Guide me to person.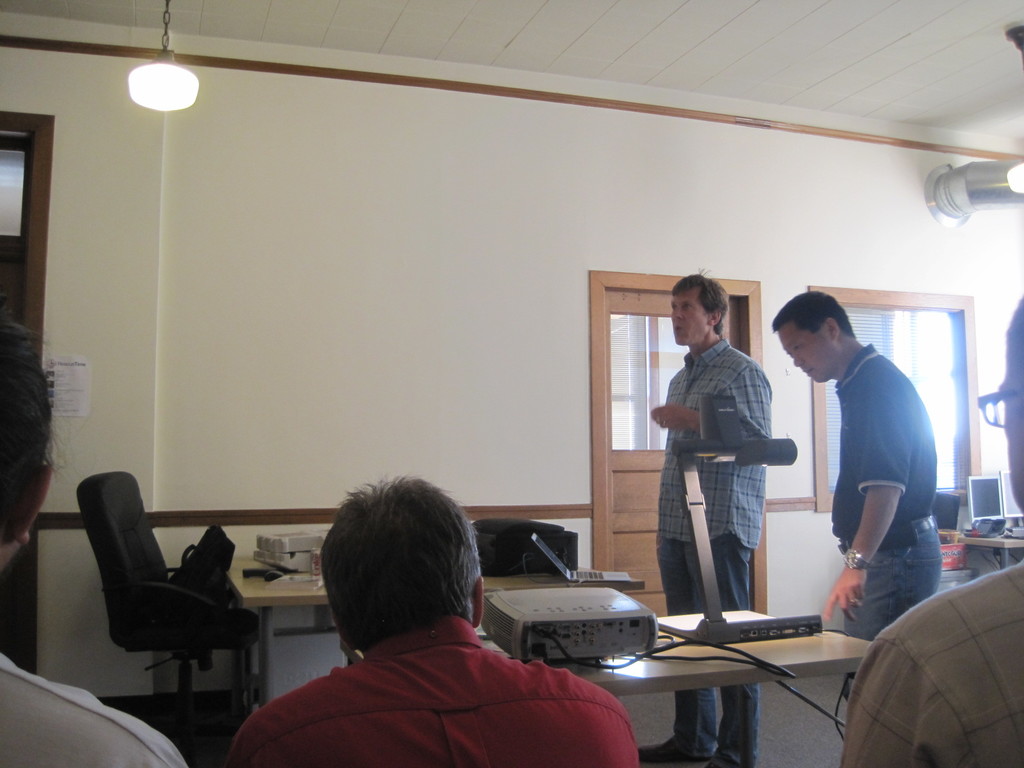
Guidance: <bbox>221, 481, 638, 767</bbox>.
